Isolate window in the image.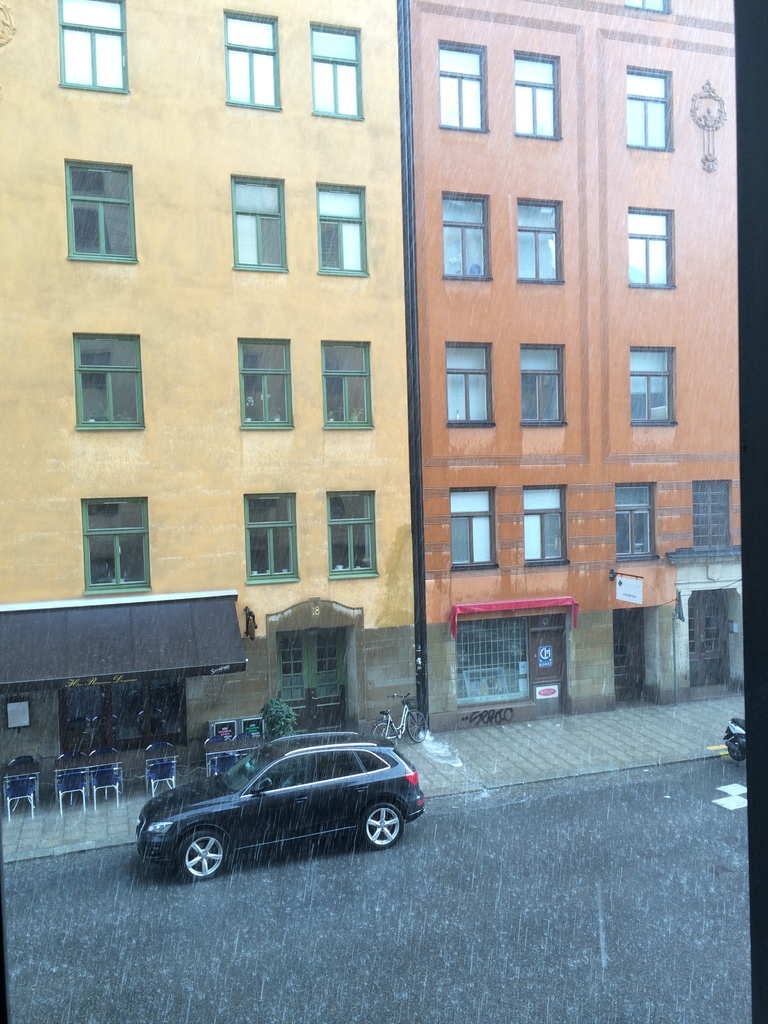
Isolated region: detection(602, 472, 661, 556).
